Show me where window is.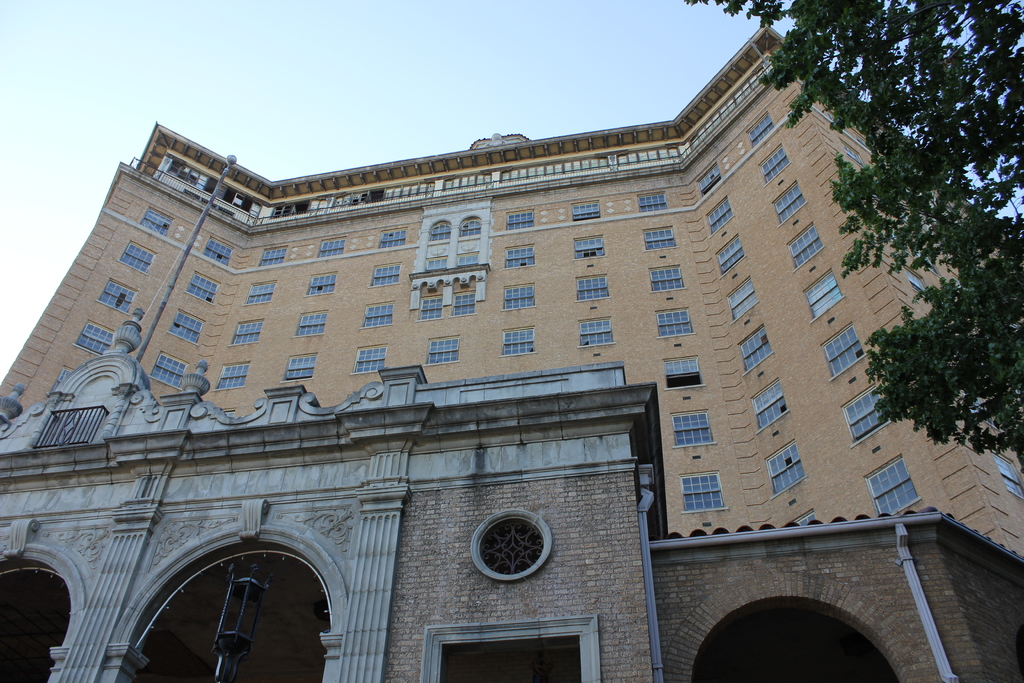
window is at bbox(359, 299, 388, 331).
